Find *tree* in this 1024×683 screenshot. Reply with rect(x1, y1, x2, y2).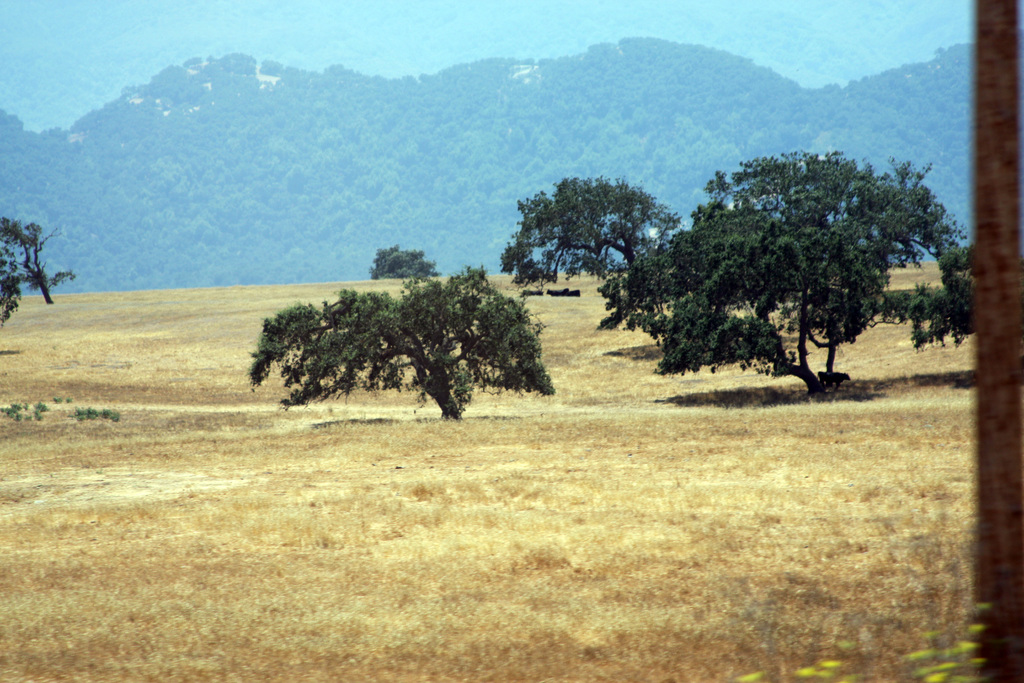
rect(496, 178, 692, 304).
